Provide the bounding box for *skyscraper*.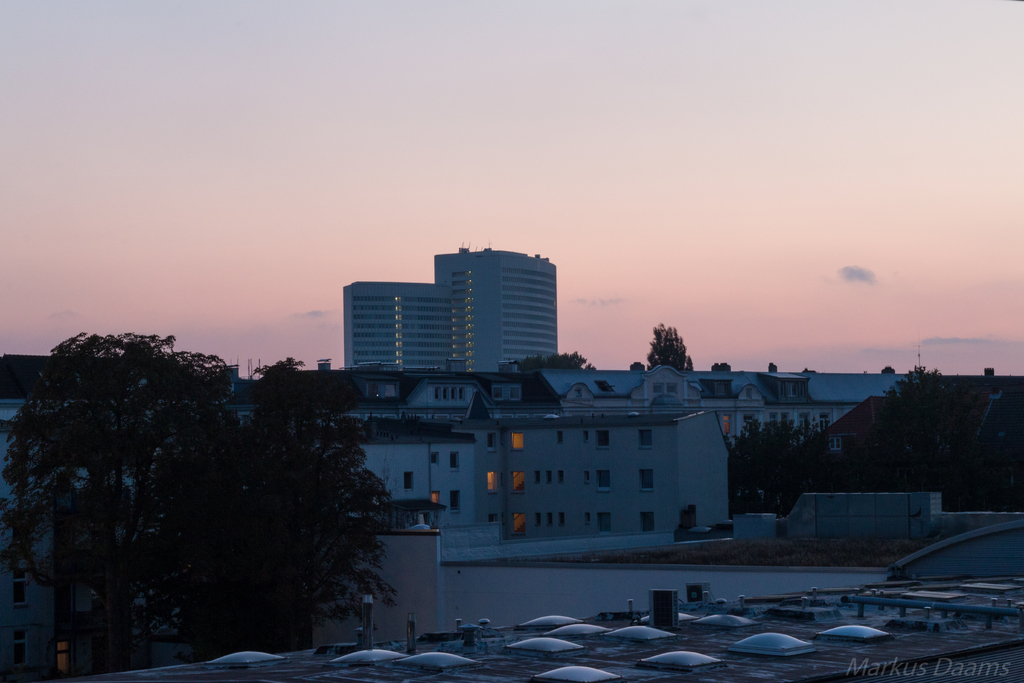
[left=429, top=242, right=557, bottom=367].
